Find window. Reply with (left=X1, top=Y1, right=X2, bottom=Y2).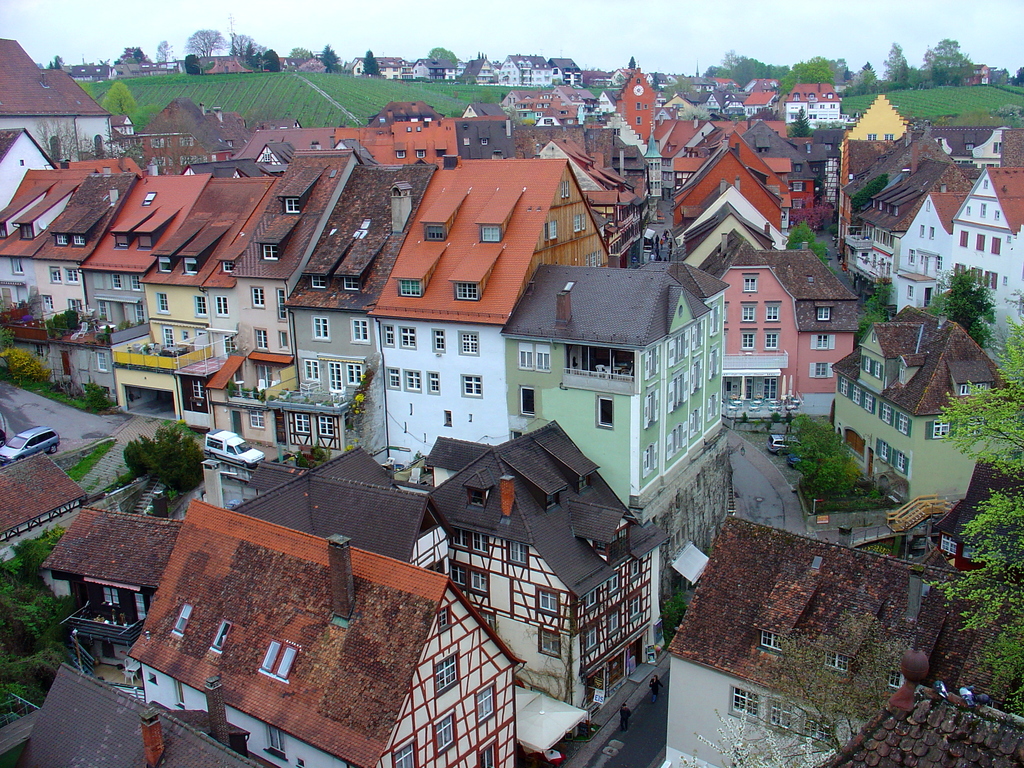
(left=900, top=415, right=906, bottom=435).
